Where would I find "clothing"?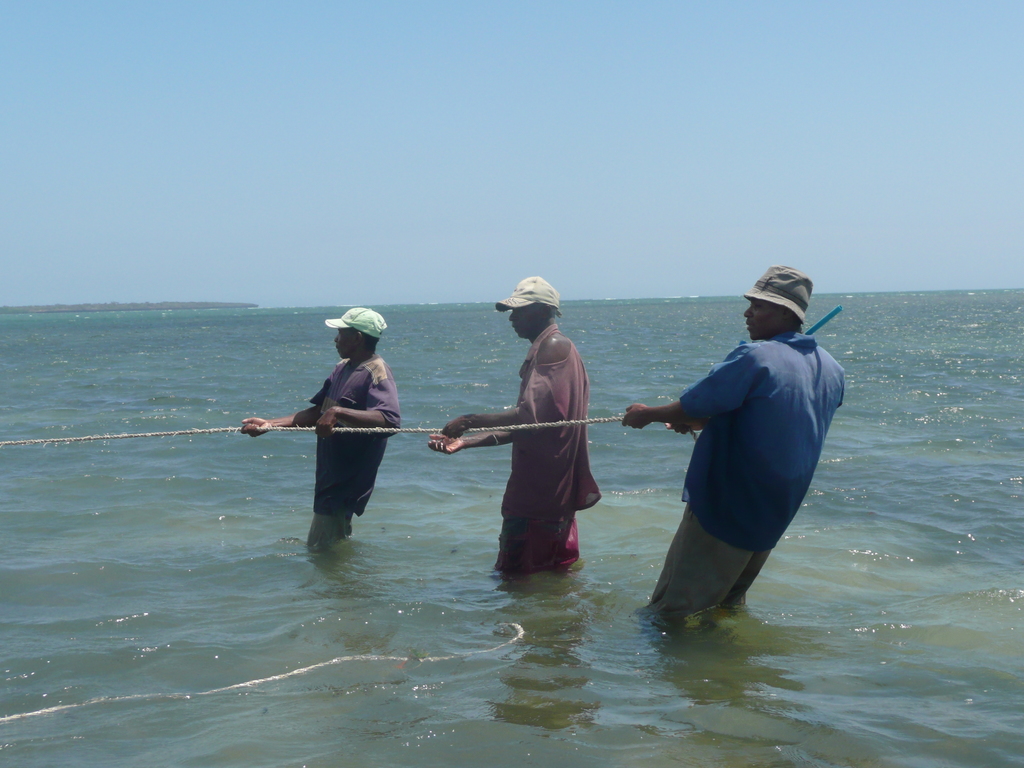
At <box>627,304,844,594</box>.
